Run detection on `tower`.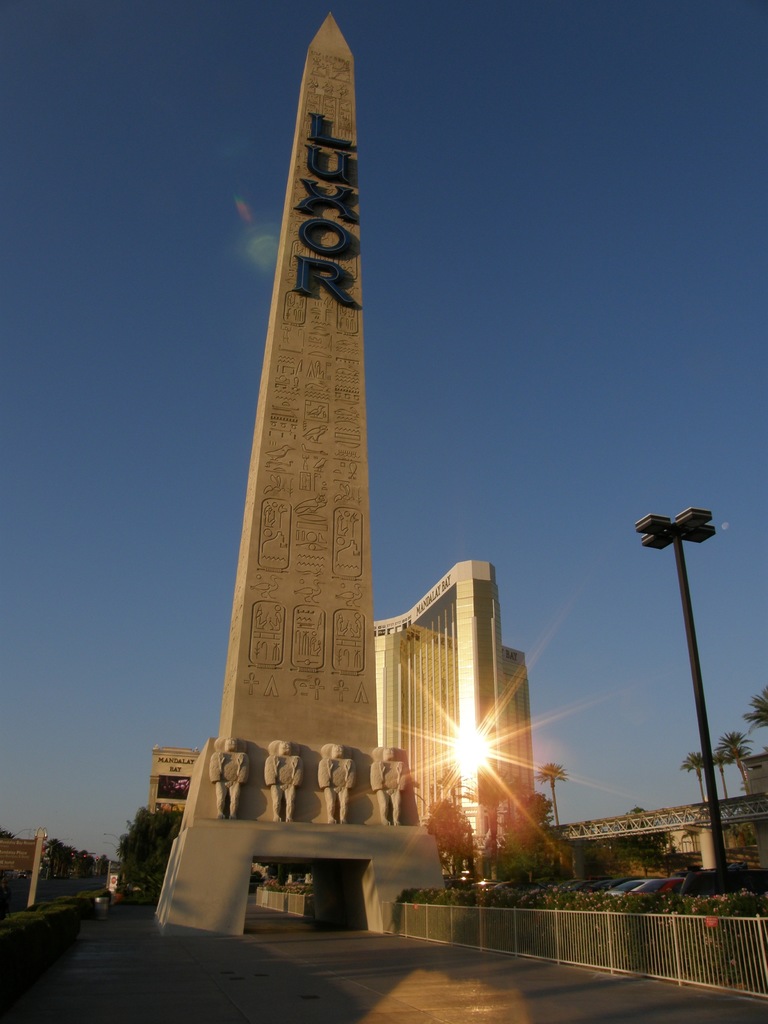
Result: box=[372, 550, 543, 886].
